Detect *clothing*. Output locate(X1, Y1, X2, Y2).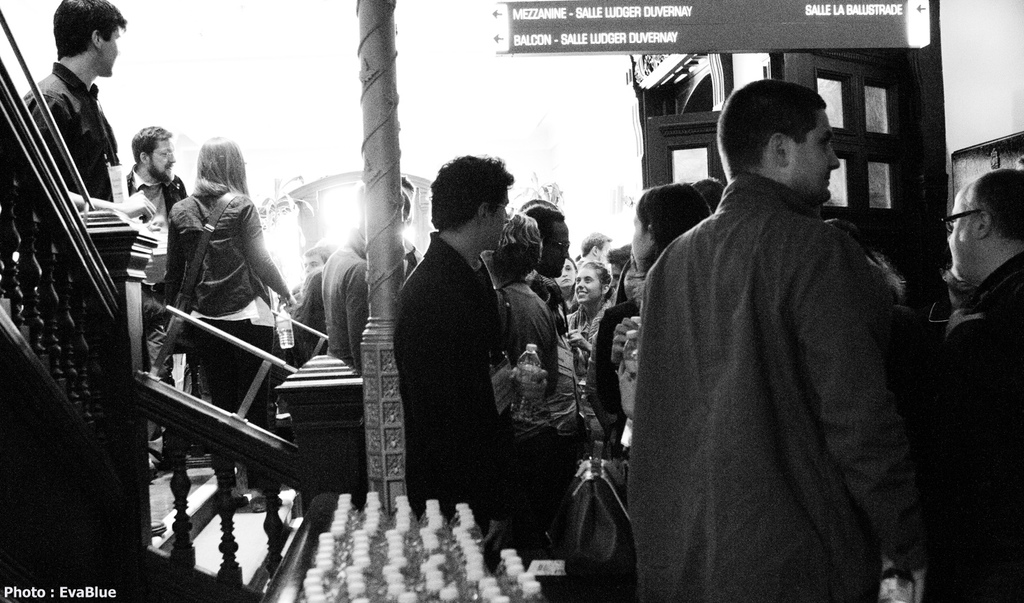
locate(118, 154, 190, 443).
